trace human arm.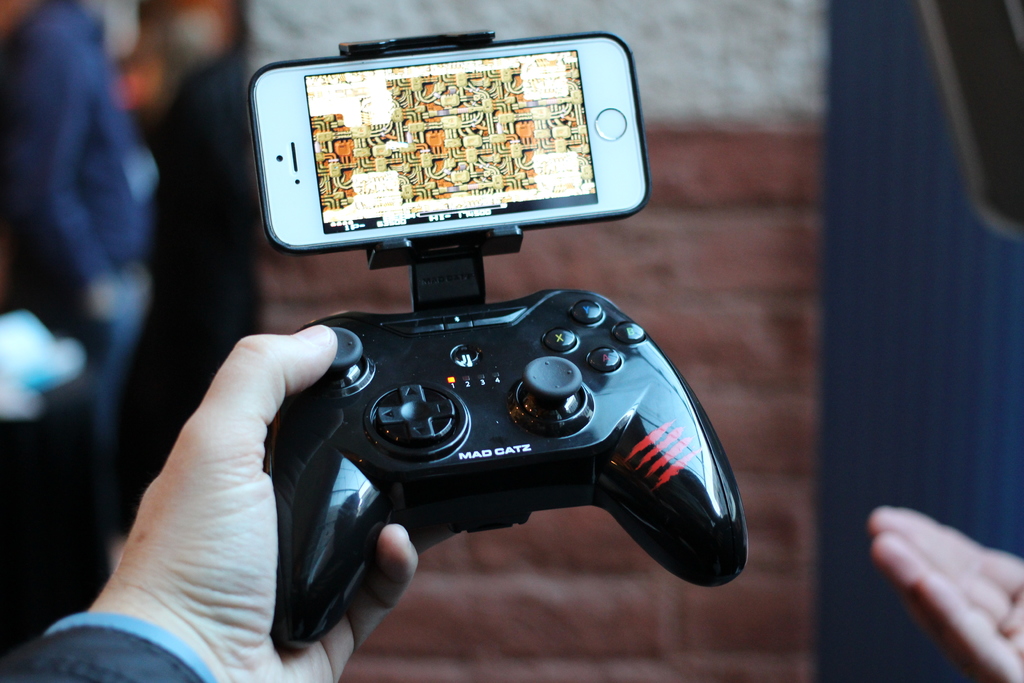
Traced to {"left": 866, "top": 496, "right": 1023, "bottom": 682}.
